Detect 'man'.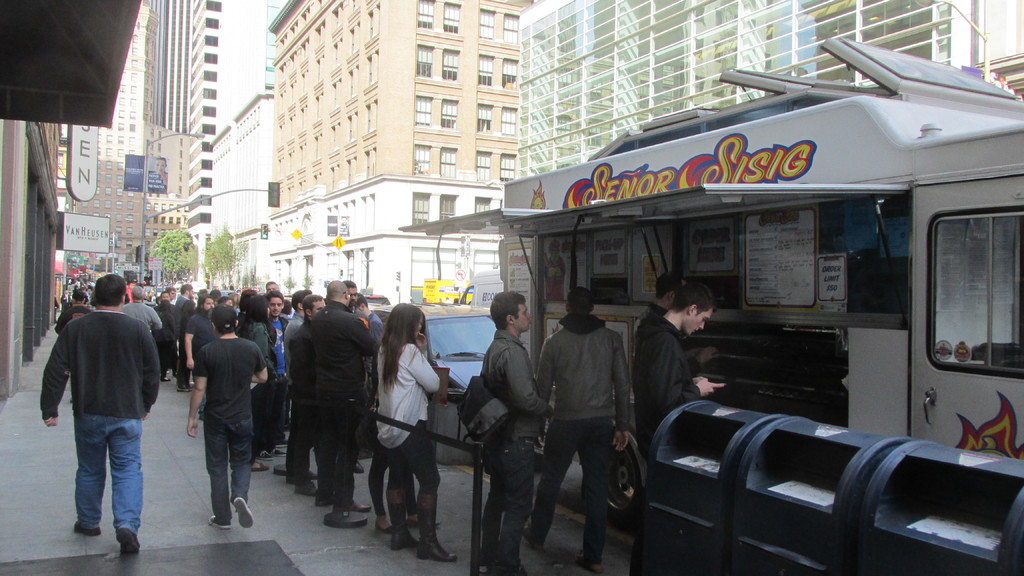
Detected at x1=480 y1=289 x2=547 y2=575.
